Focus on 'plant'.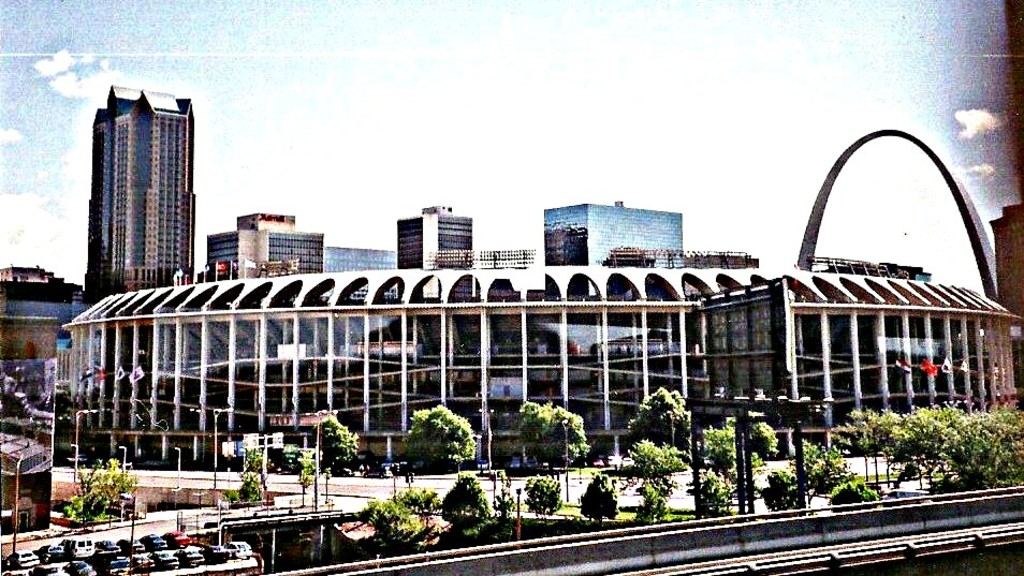
Focused at 825 472 876 500.
